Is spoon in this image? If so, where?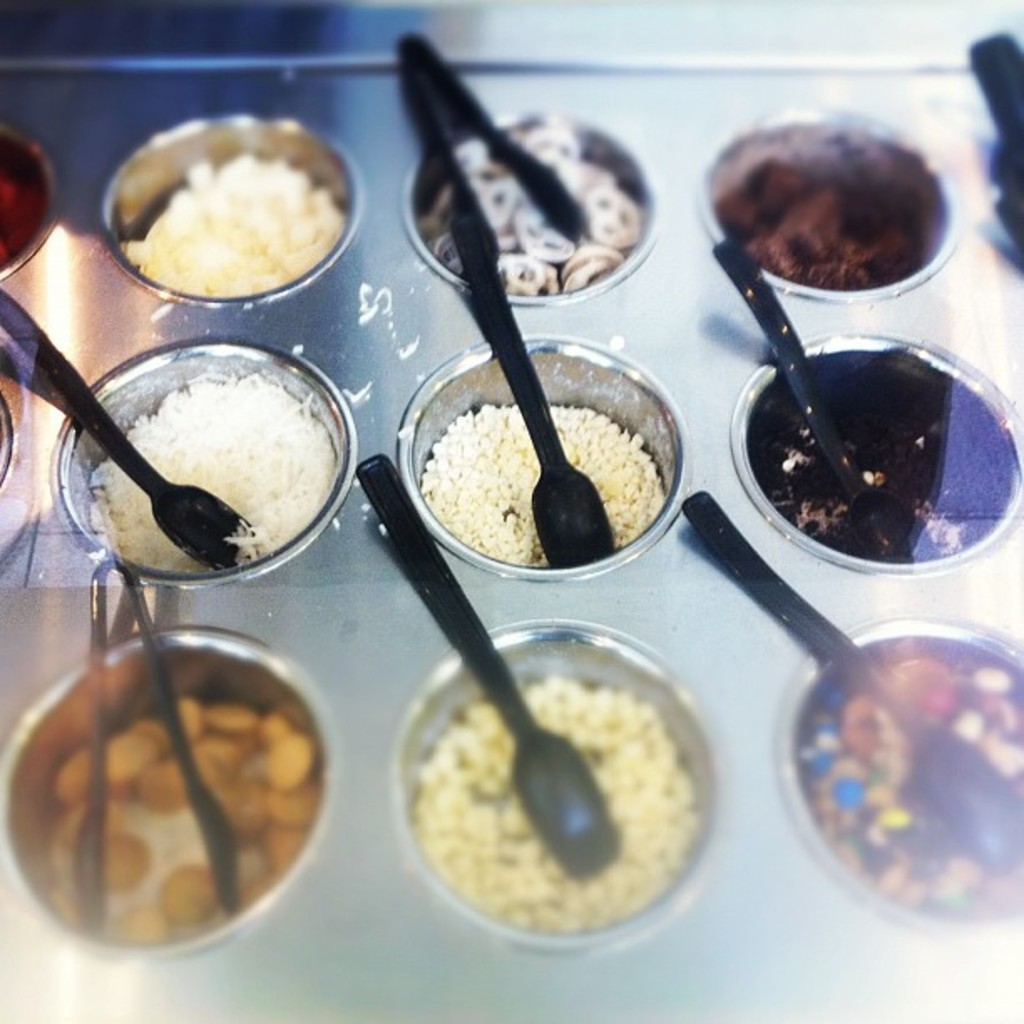
Yes, at pyautogui.locateOnScreen(0, 286, 259, 564).
